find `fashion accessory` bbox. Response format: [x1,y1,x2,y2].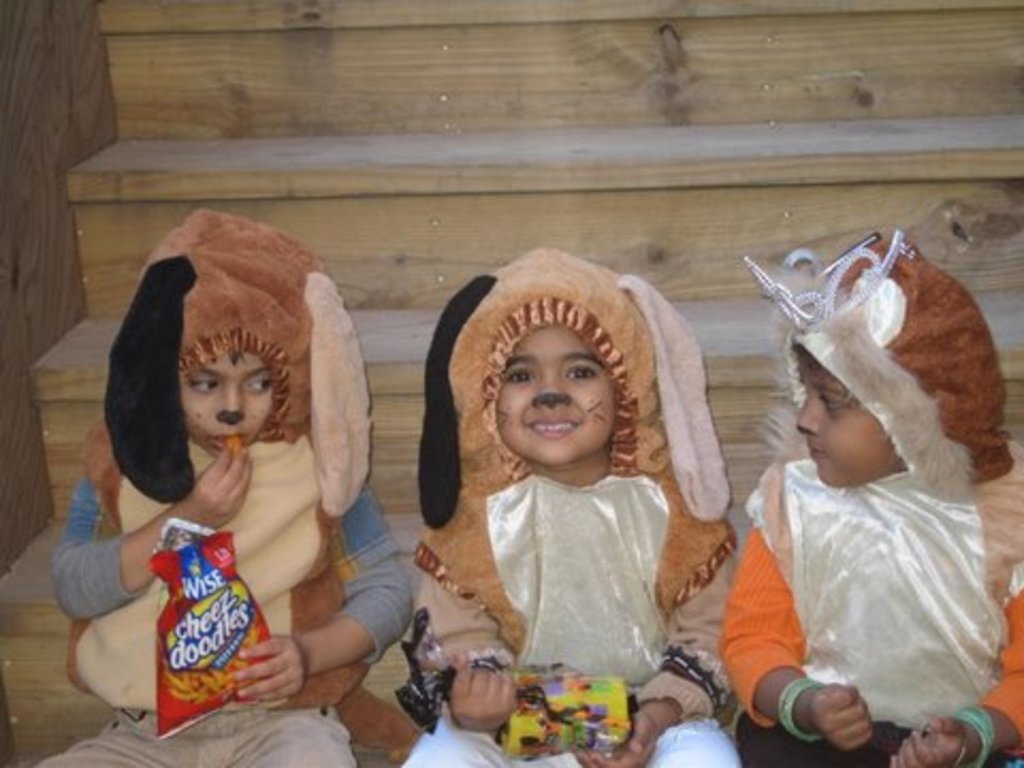
[742,230,909,324].
